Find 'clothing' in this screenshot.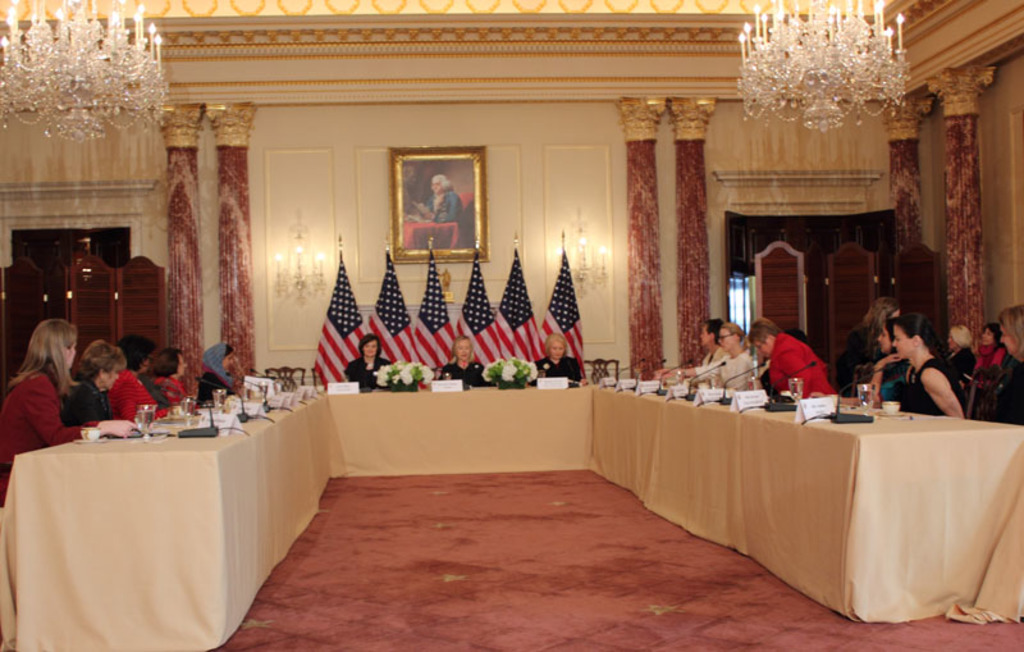
The bounding box for 'clothing' is box(905, 360, 961, 414).
